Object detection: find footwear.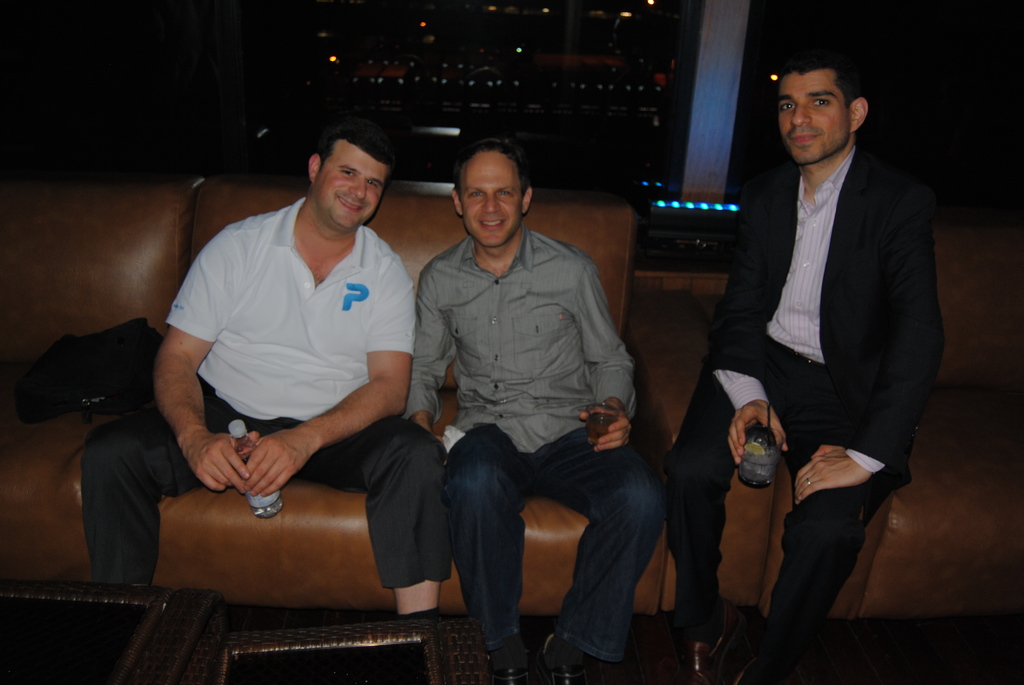
region(489, 634, 534, 684).
